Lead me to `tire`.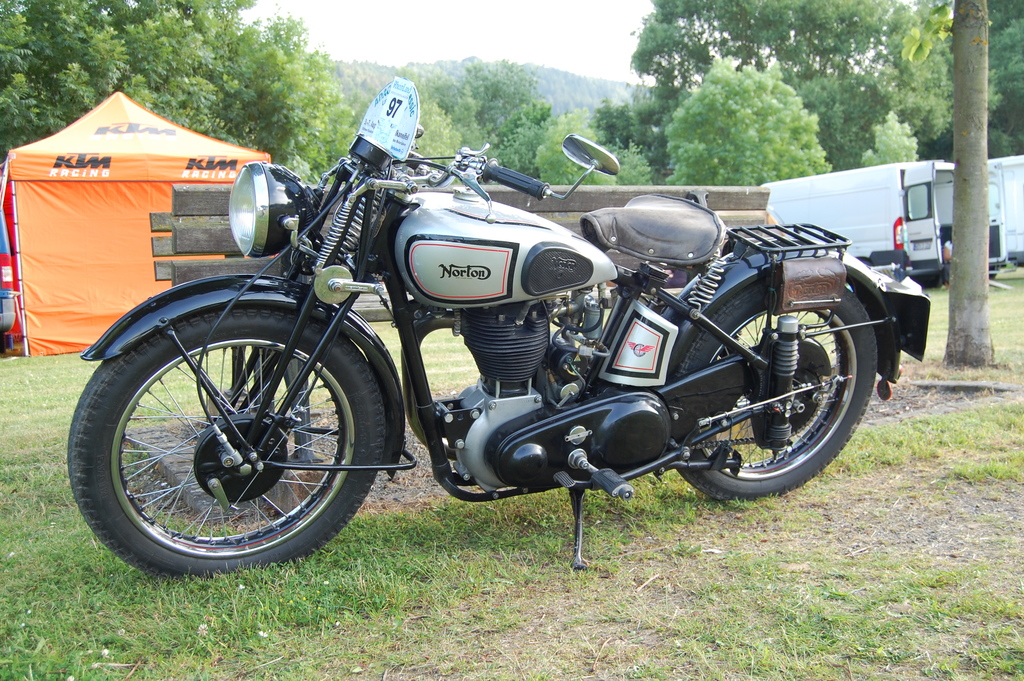
Lead to detection(65, 308, 387, 580).
